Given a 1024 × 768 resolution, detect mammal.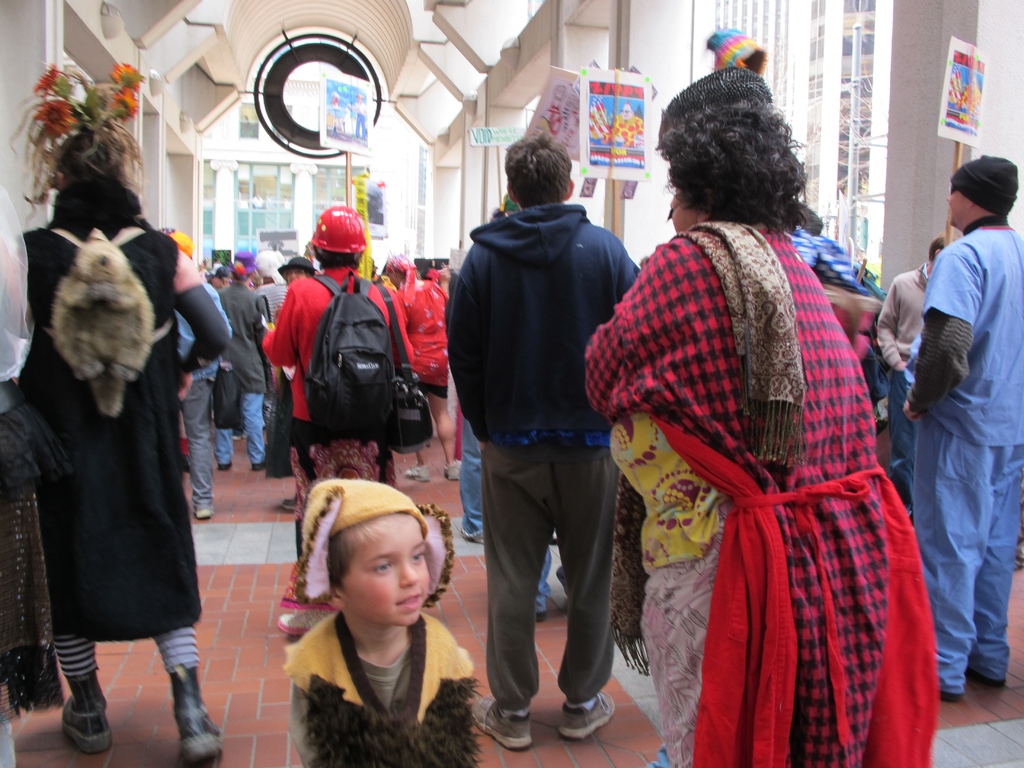
<bbox>258, 243, 291, 423</bbox>.
